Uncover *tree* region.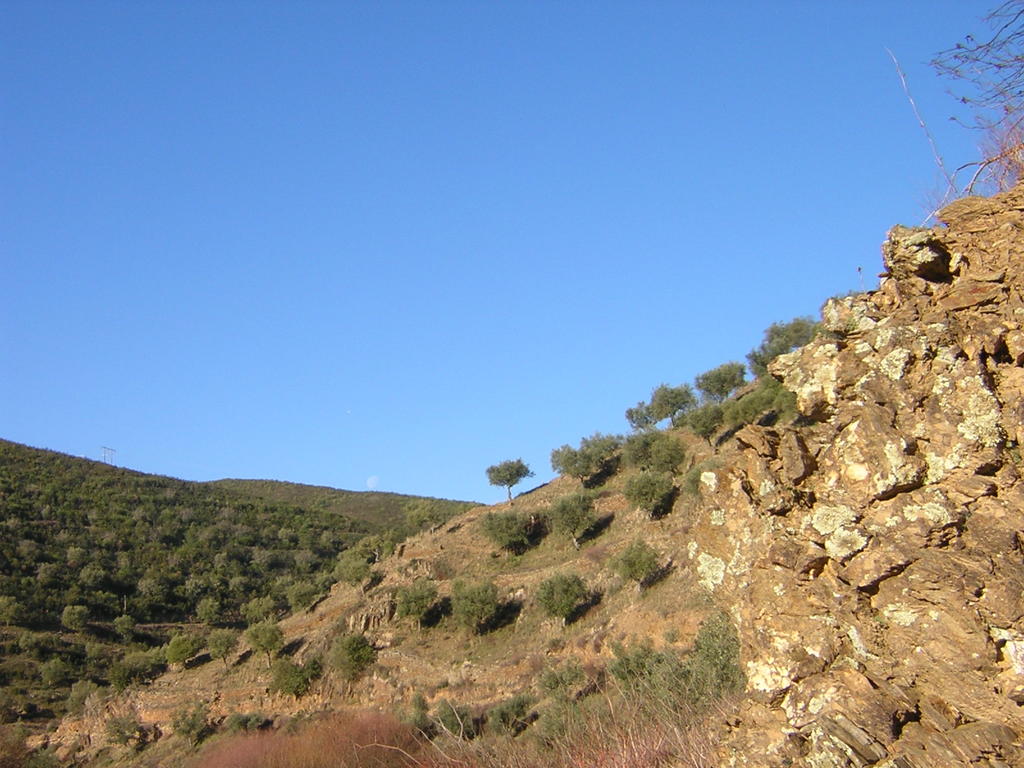
Uncovered: {"x1": 390, "y1": 577, "x2": 437, "y2": 630}.
